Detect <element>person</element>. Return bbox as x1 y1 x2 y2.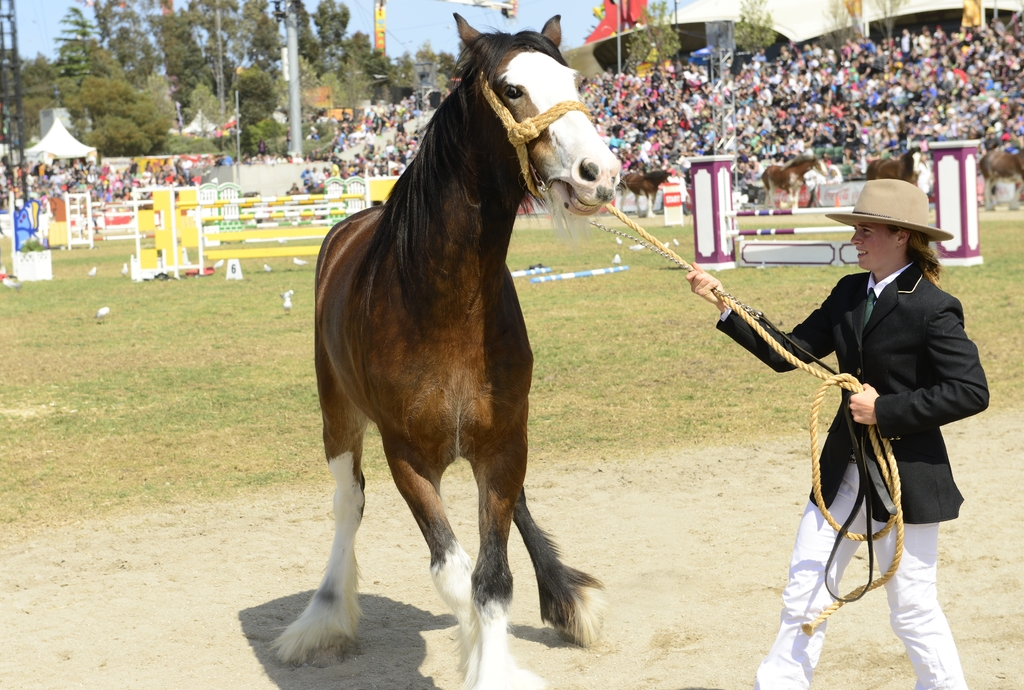
684 175 989 689.
